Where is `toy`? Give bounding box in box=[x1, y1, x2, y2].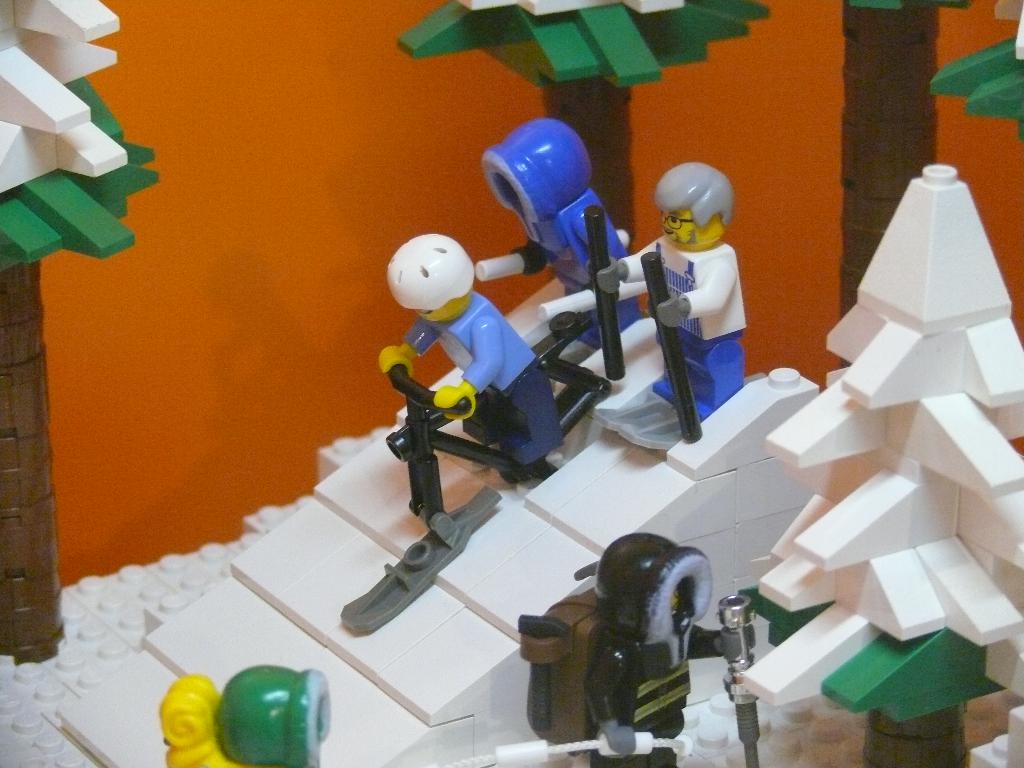
box=[633, 153, 764, 434].
